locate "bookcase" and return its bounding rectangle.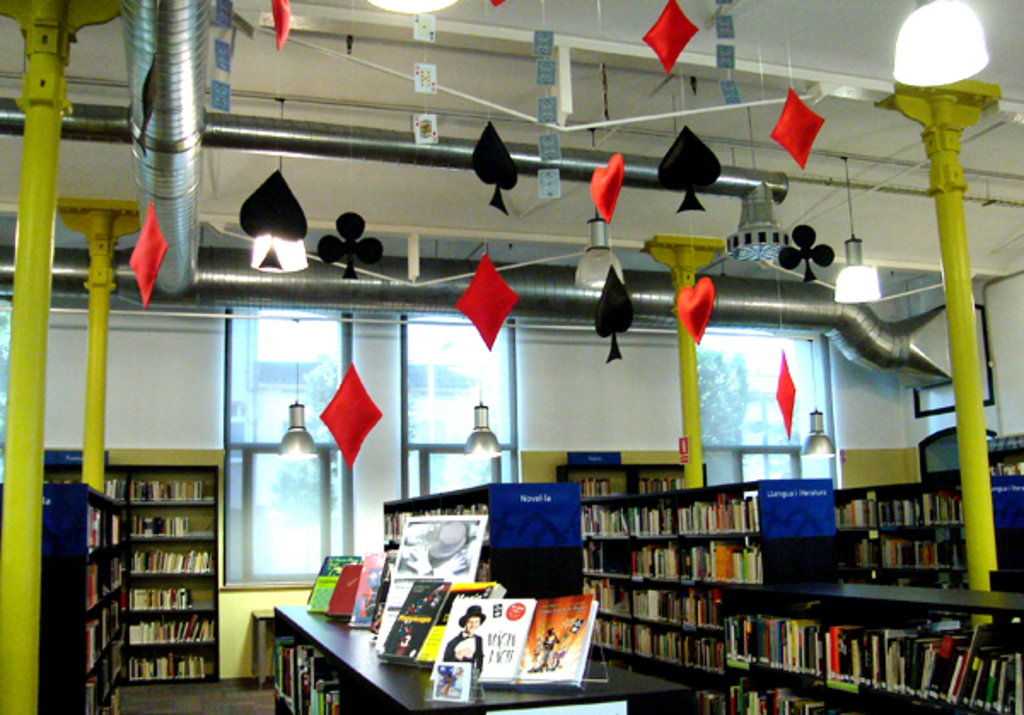
<box>34,481,131,713</box>.
